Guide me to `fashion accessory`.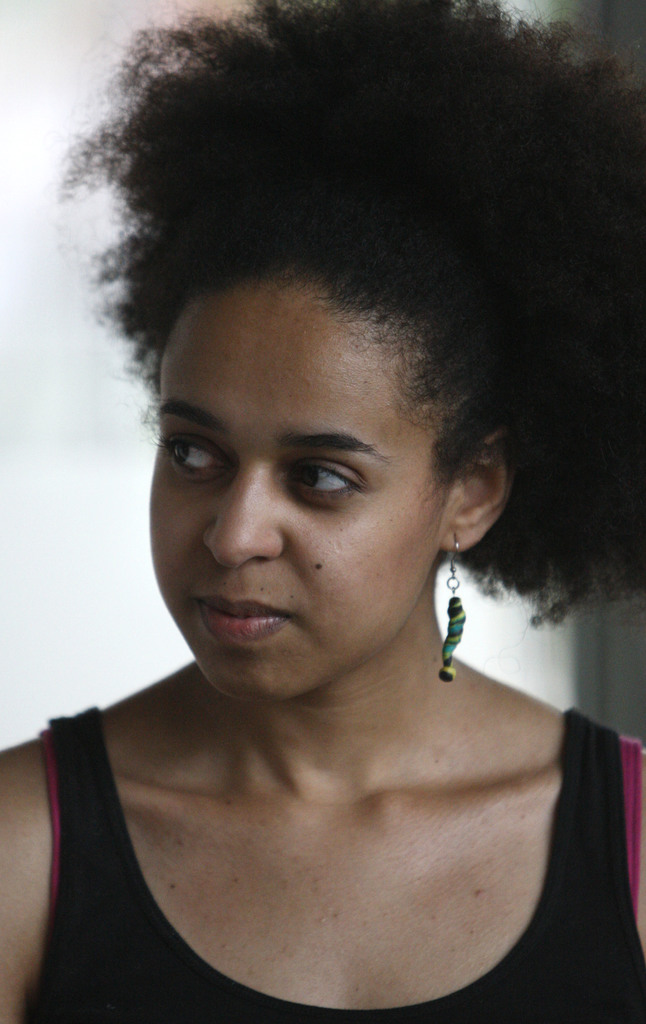
Guidance: box(443, 528, 467, 681).
